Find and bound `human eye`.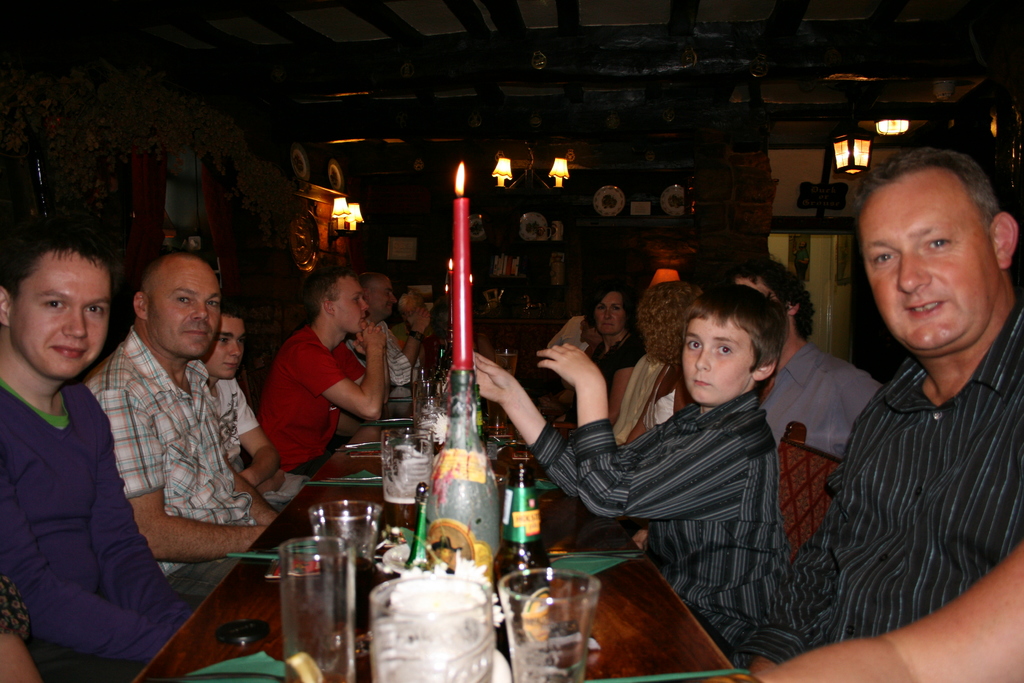
Bound: {"x1": 684, "y1": 336, "x2": 703, "y2": 351}.
